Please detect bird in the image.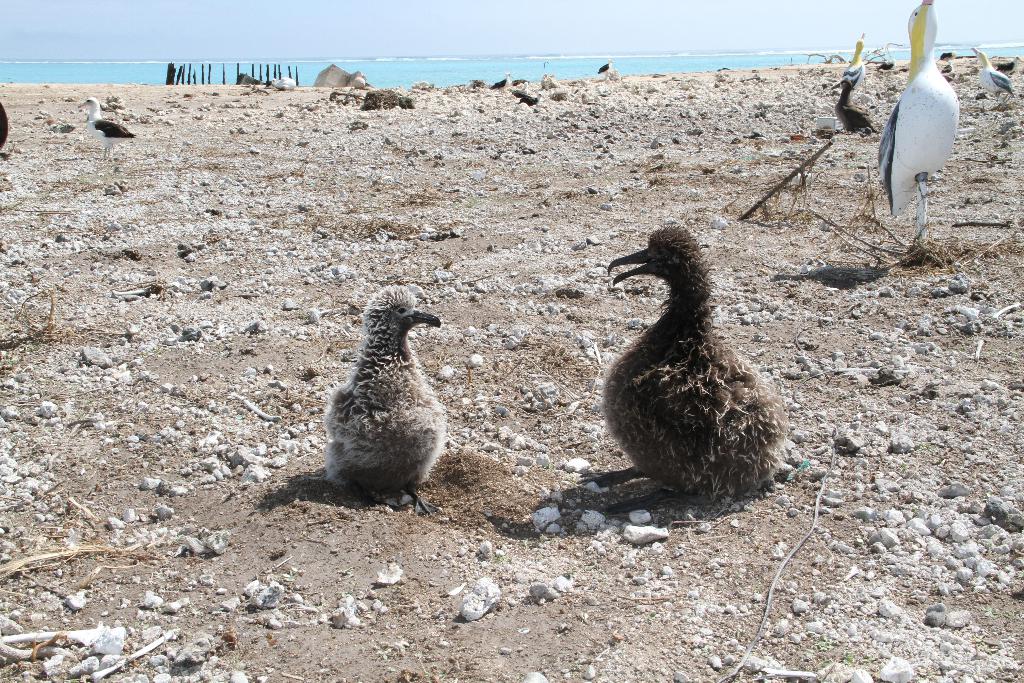
l=510, t=79, r=527, b=96.
